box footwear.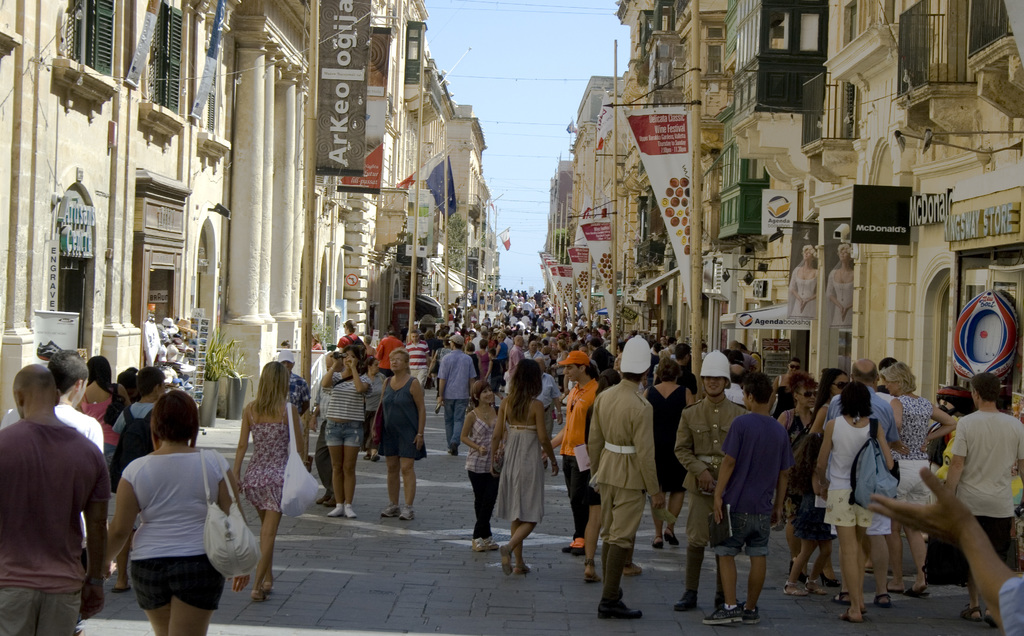
<region>781, 580, 799, 595</region>.
